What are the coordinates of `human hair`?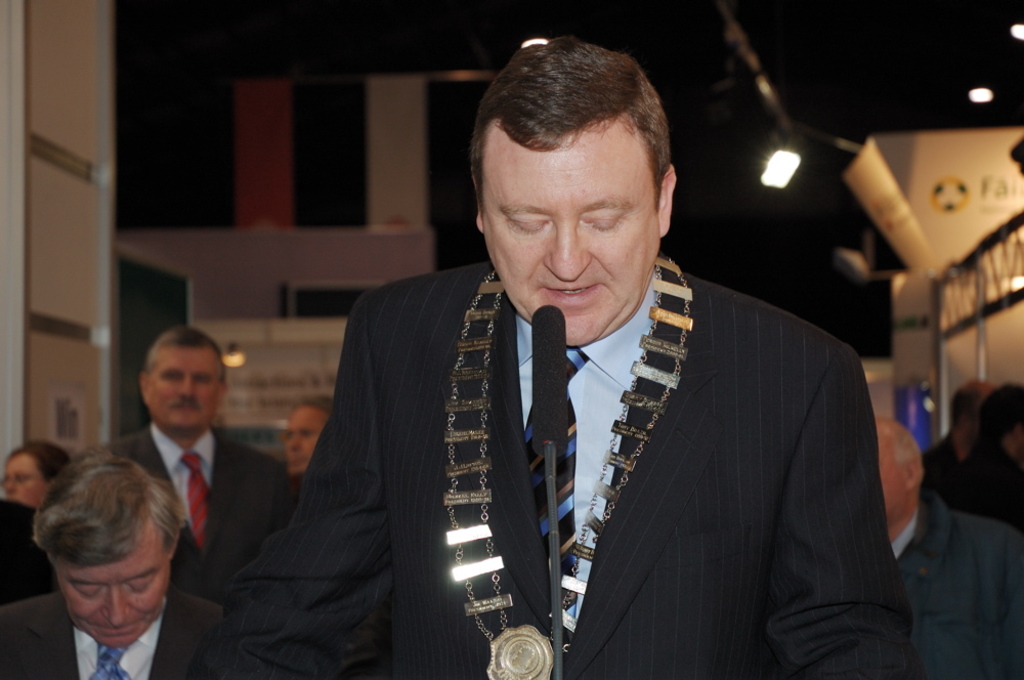
bbox(34, 450, 181, 558).
